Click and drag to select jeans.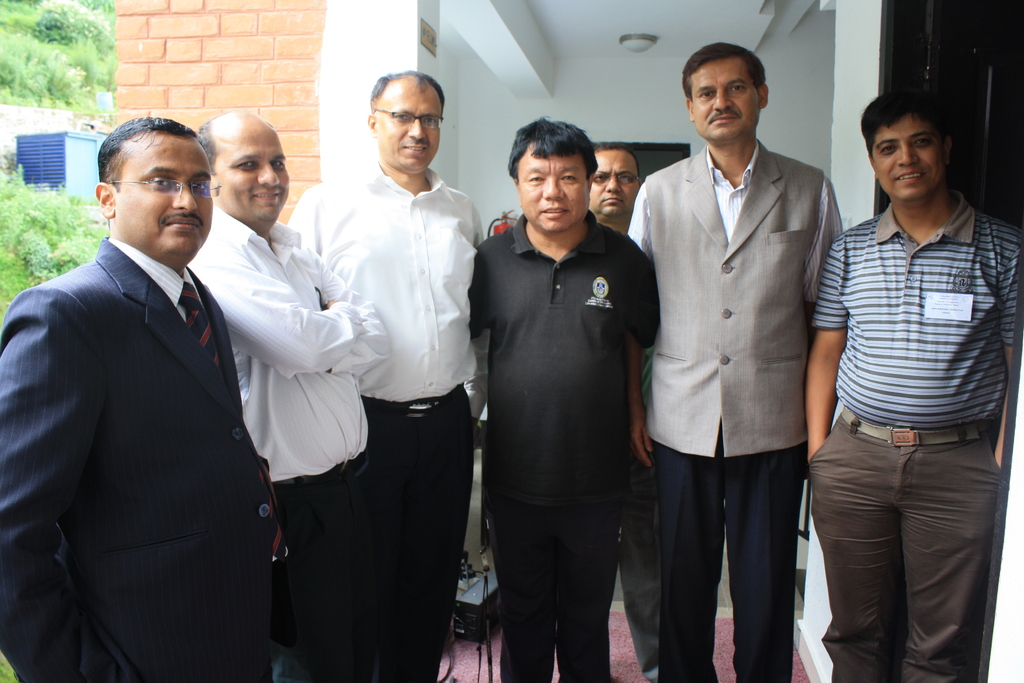
Selection: {"x1": 273, "y1": 465, "x2": 429, "y2": 682}.
